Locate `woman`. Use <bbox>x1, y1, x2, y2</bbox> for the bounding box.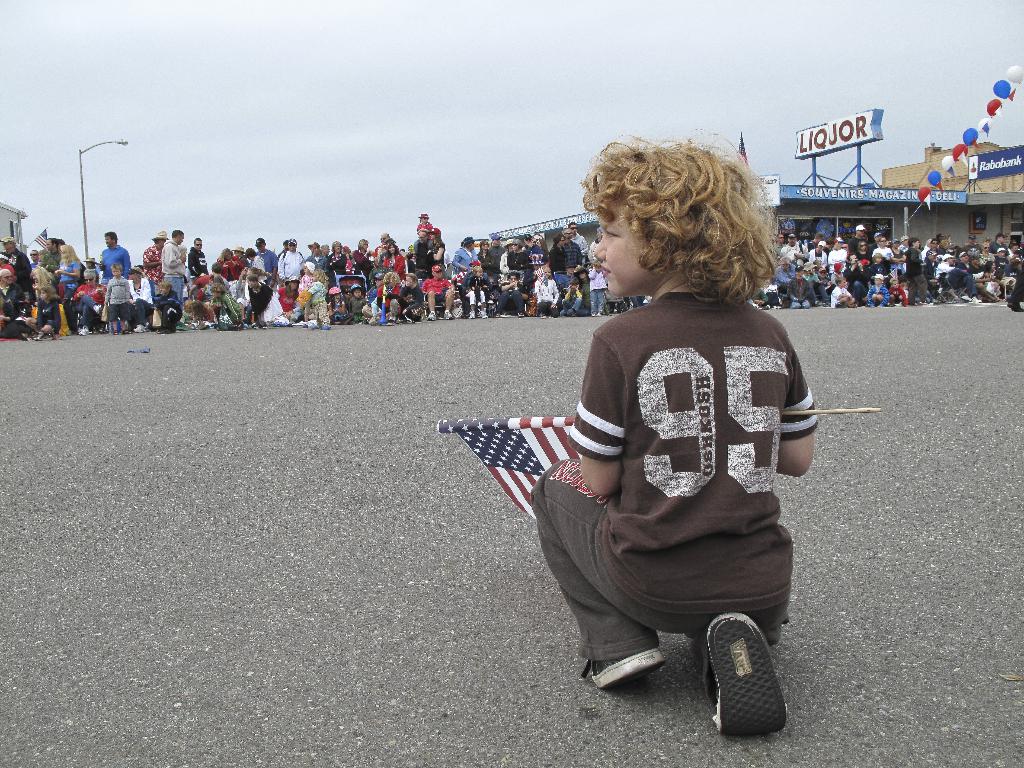
<bbox>856, 243, 872, 260</bbox>.
